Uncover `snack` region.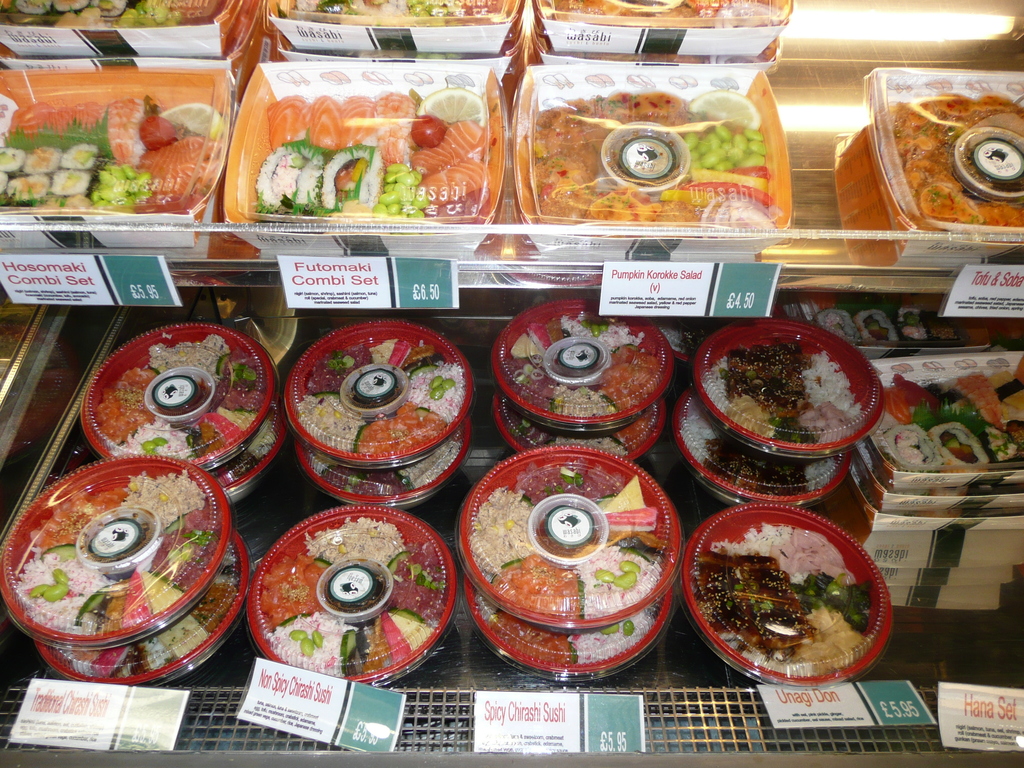
Uncovered: select_region(489, 298, 673, 461).
